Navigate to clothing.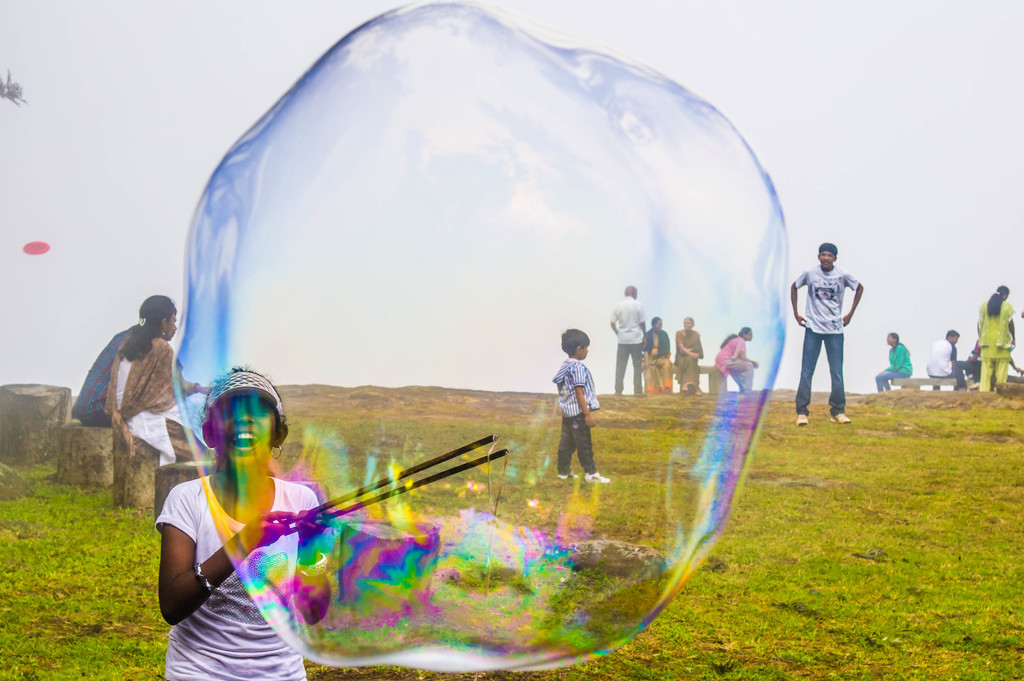
Navigation target: detection(155, 469, 326, 680).
